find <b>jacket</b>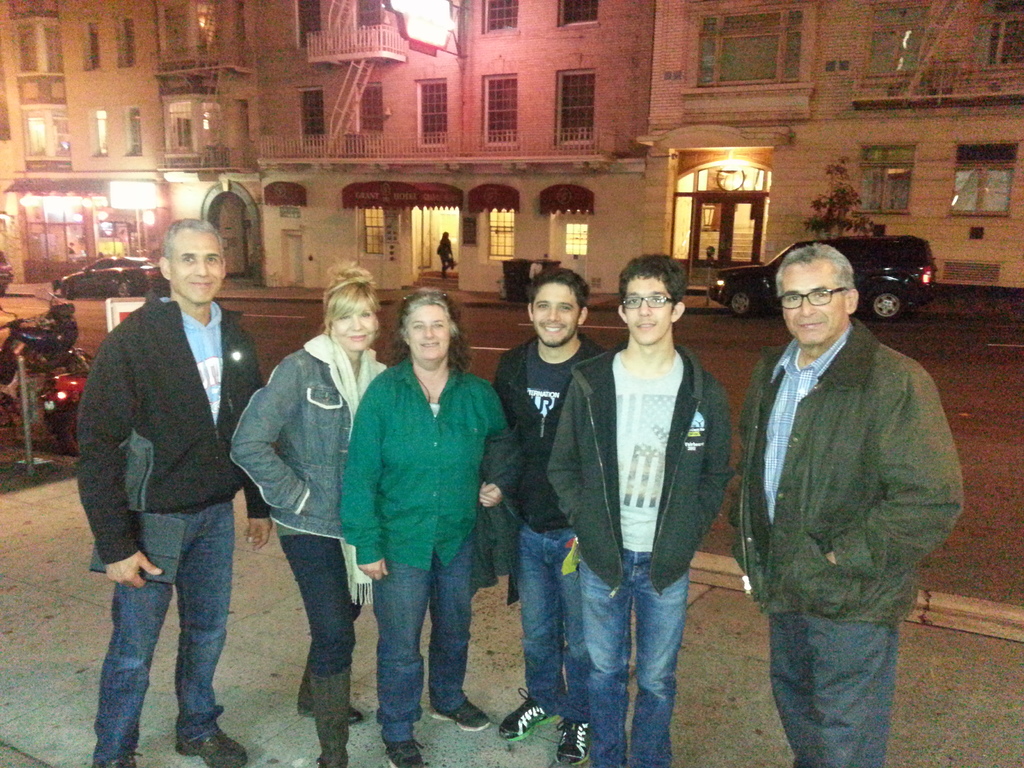
box(493, 336, 611, 537)
